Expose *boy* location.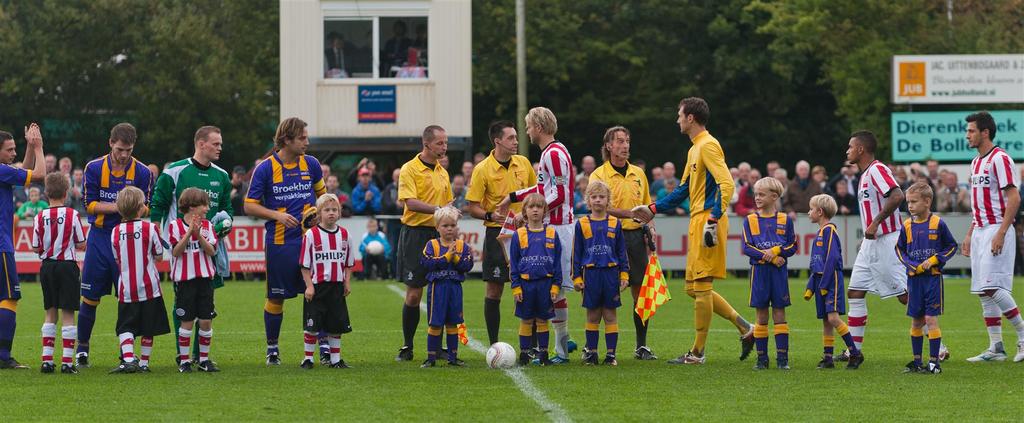
Exposed at [left=33, top=172, right=86, bottom=373].
